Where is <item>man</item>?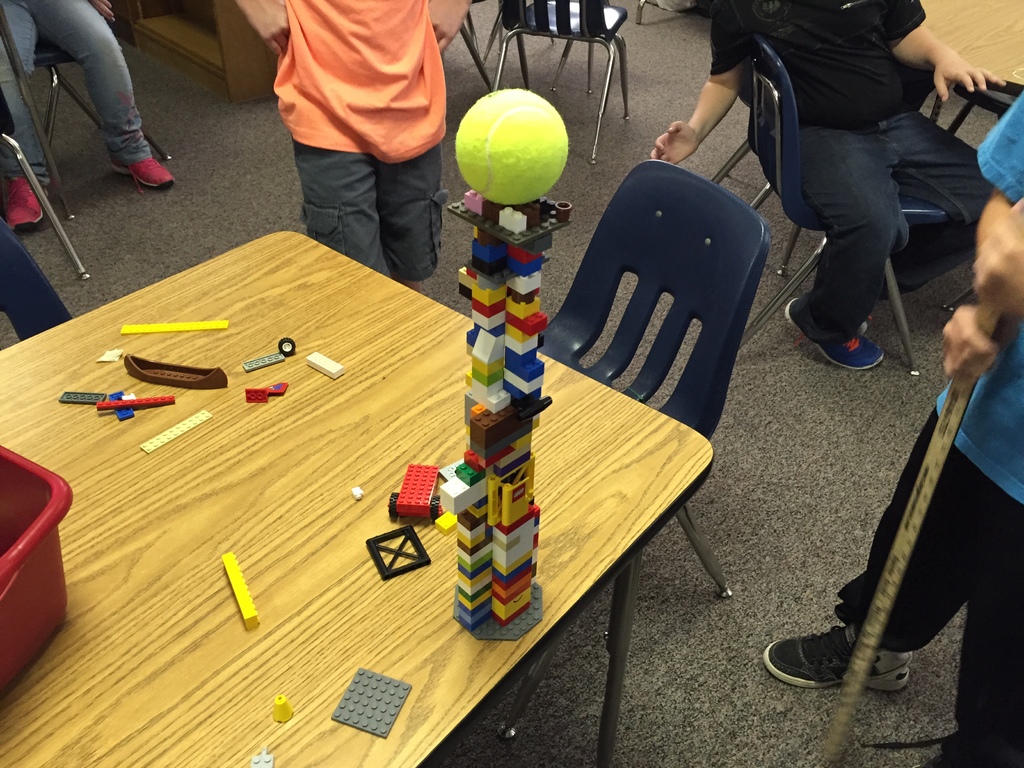
Rect(633, 0, 989, 317).
